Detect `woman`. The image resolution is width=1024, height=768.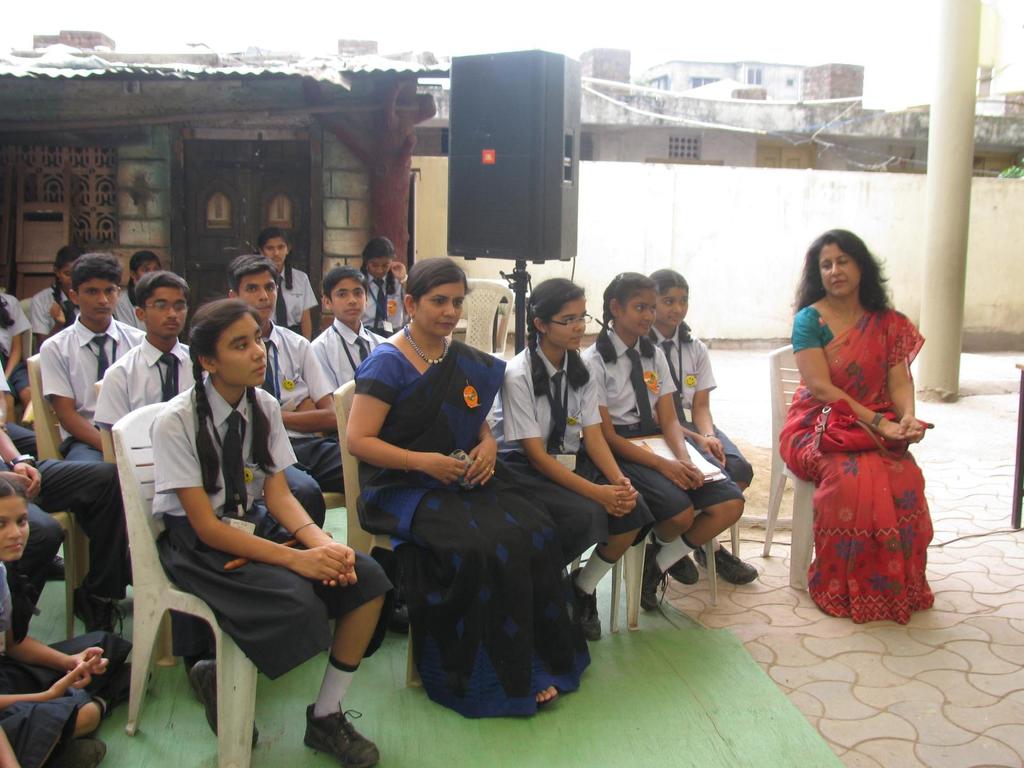
x1=776 y1=223 x2=940 y2=629.
